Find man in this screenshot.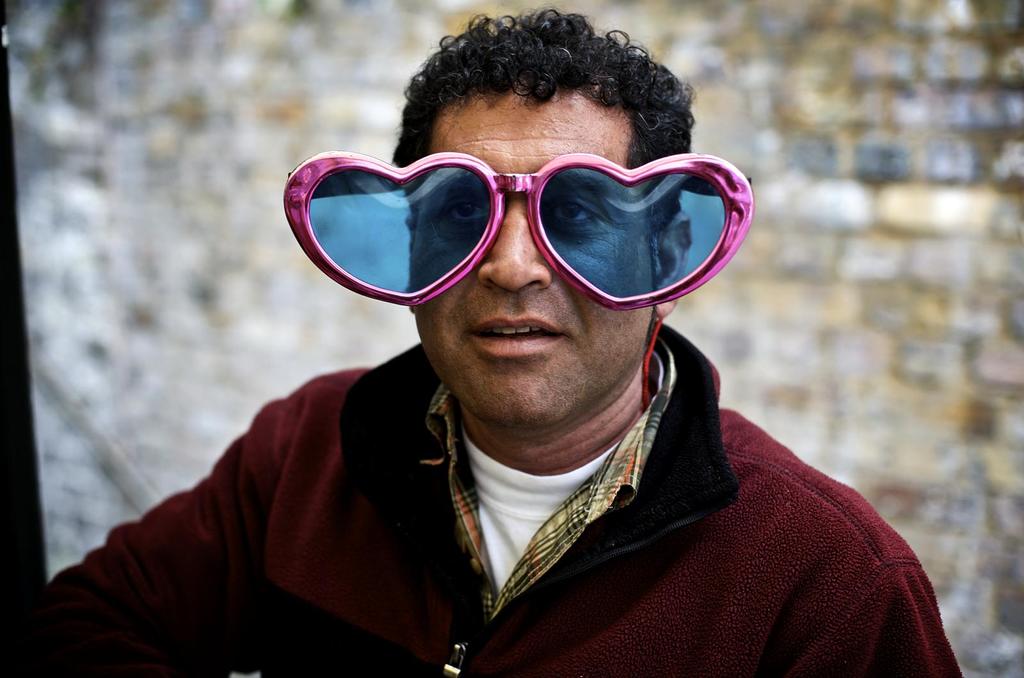
The bounding box for man is left=41, top=0, right=966, bottom=677.
